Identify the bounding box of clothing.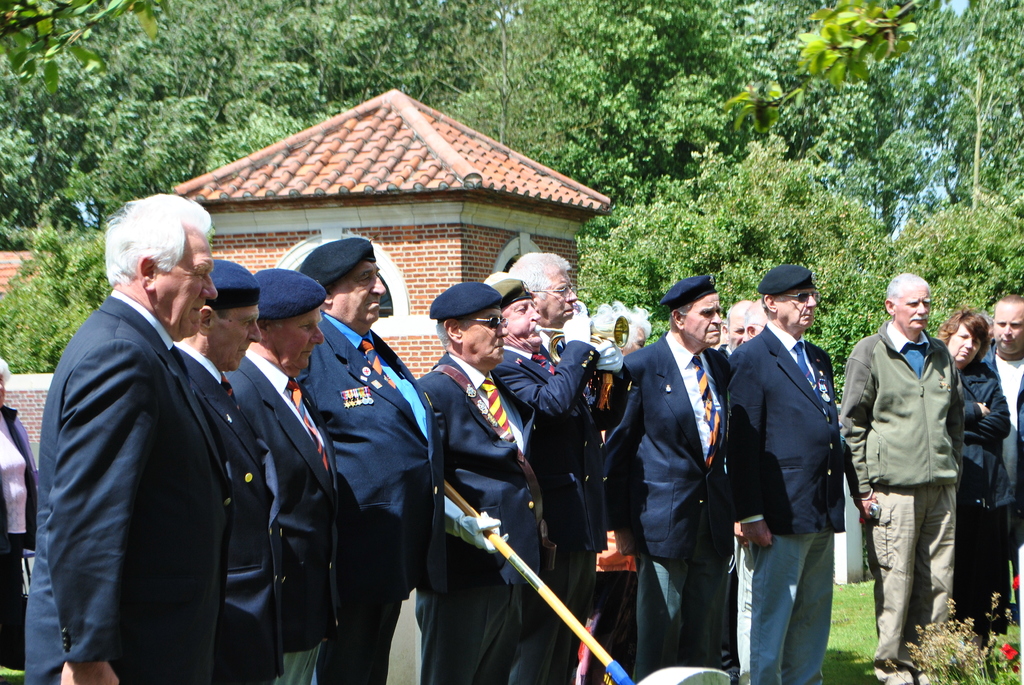
490, 339, 603, 684.
